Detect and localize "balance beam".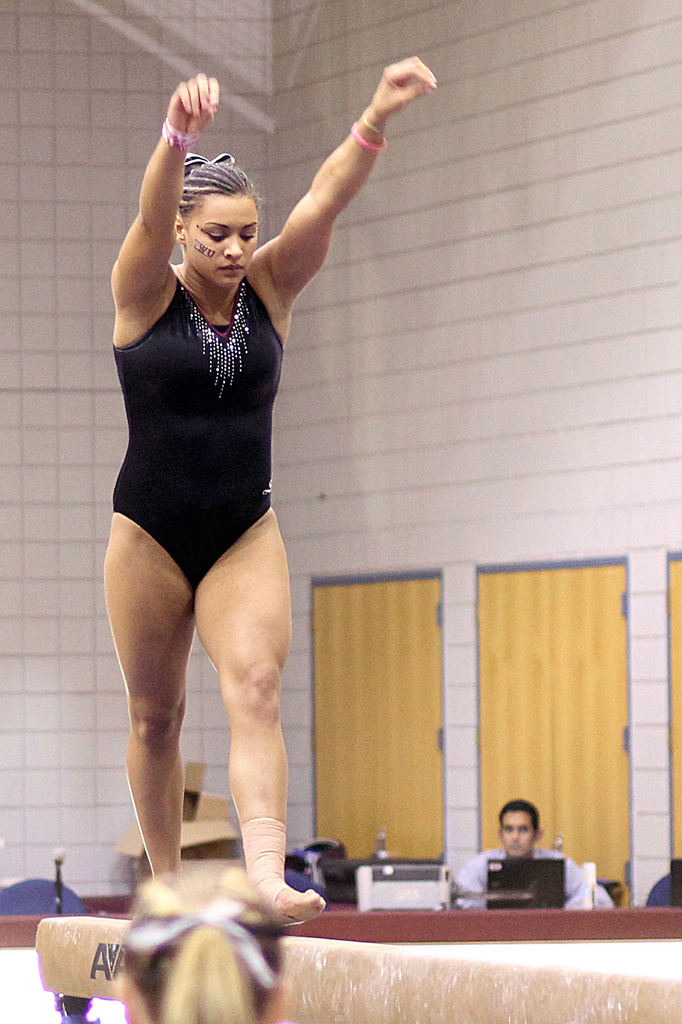
Localized at x1=36 y1=916 x2=681 y2=1023.
